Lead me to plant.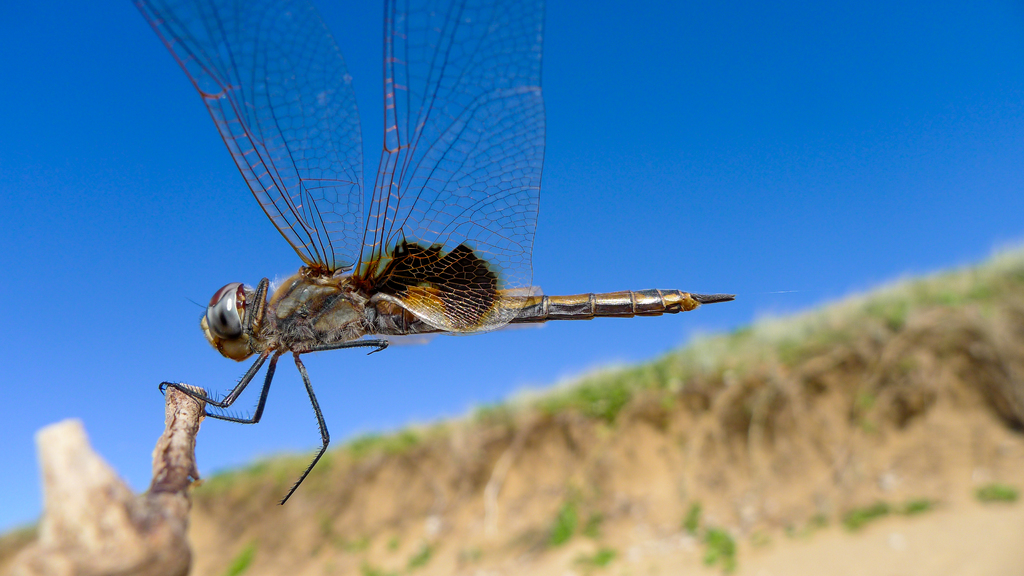
Lead to region(972, 479, 1019, 502).
